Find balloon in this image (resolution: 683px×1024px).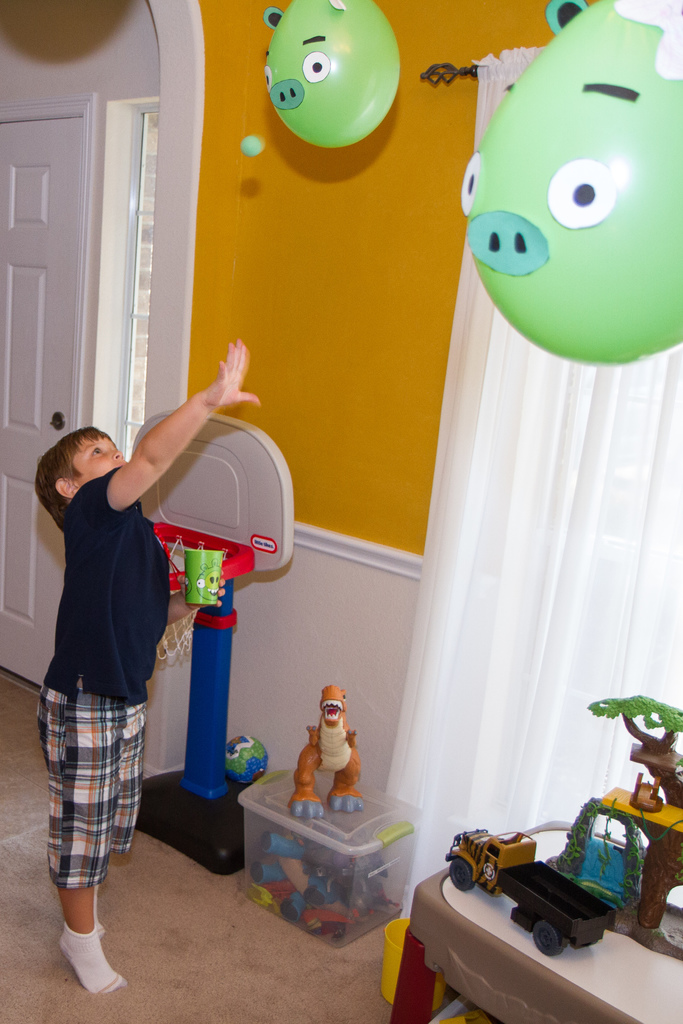
crop(260, 1, 397, 147).
